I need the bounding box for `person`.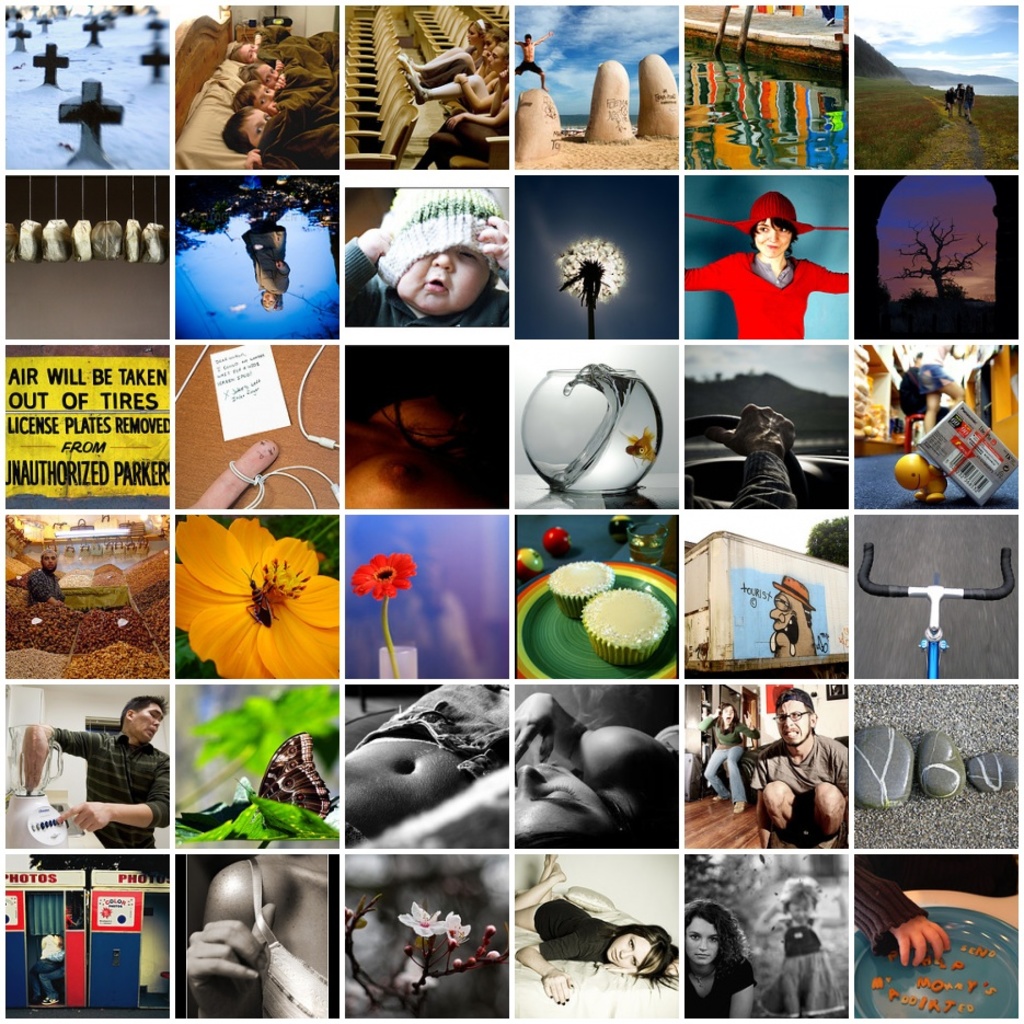
Here it is: box(341, 179, 508, 326).
